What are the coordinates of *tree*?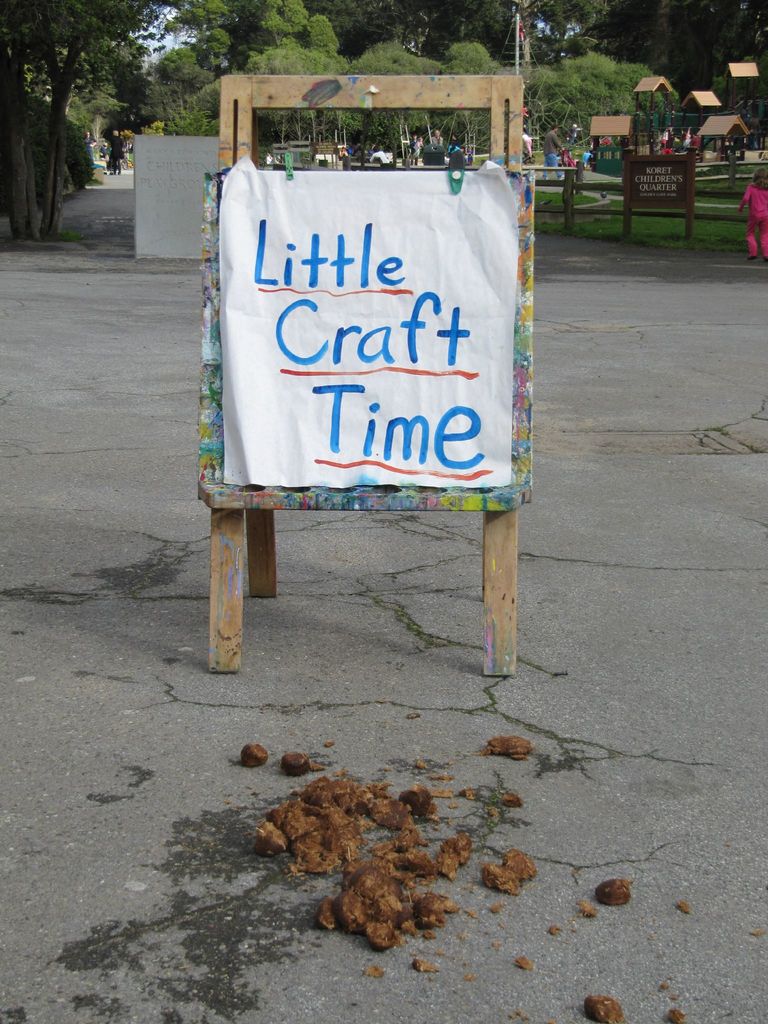
bbox=[348, 0, 447, 61].
